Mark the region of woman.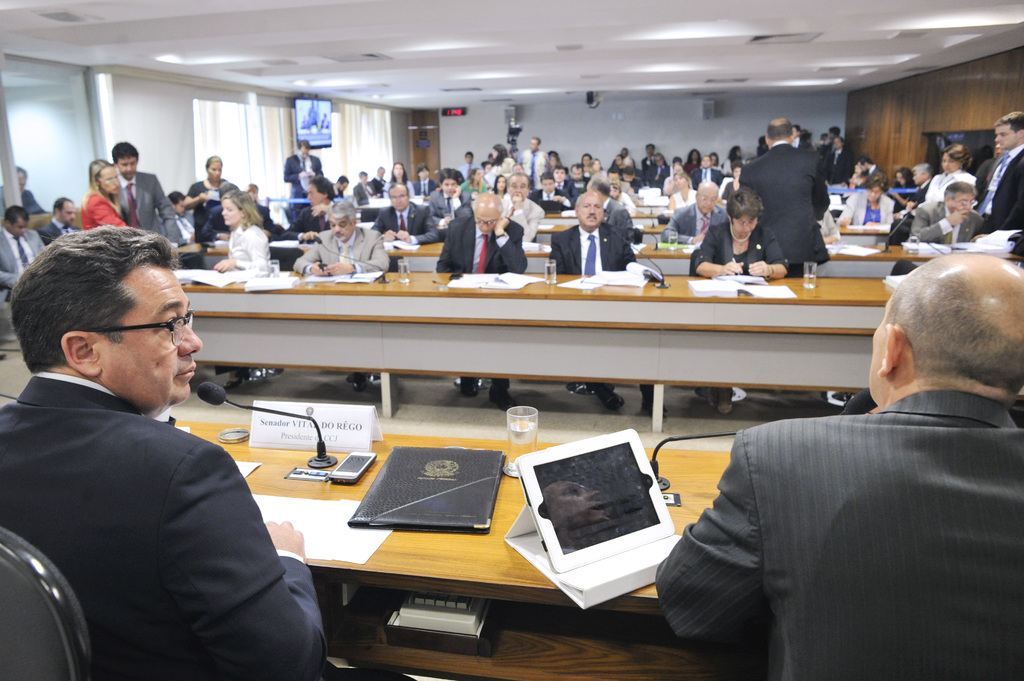
Region: 911, 143, 980, 211.
